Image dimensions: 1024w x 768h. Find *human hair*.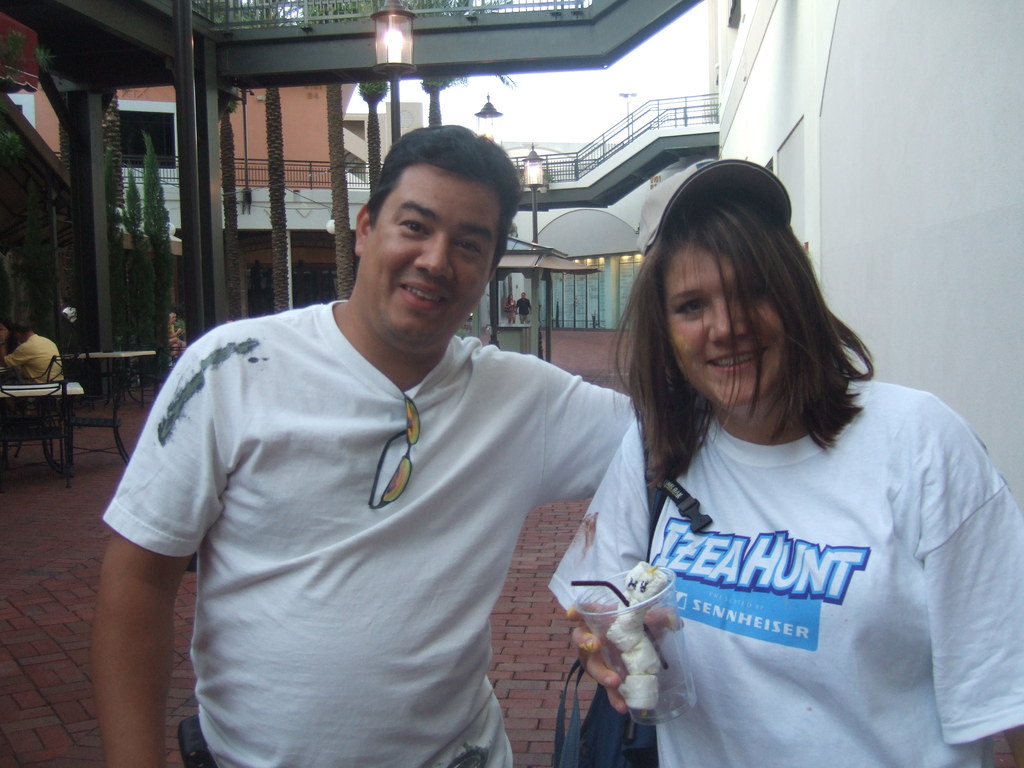
left=370, top=125, right=523, bottom=295.
